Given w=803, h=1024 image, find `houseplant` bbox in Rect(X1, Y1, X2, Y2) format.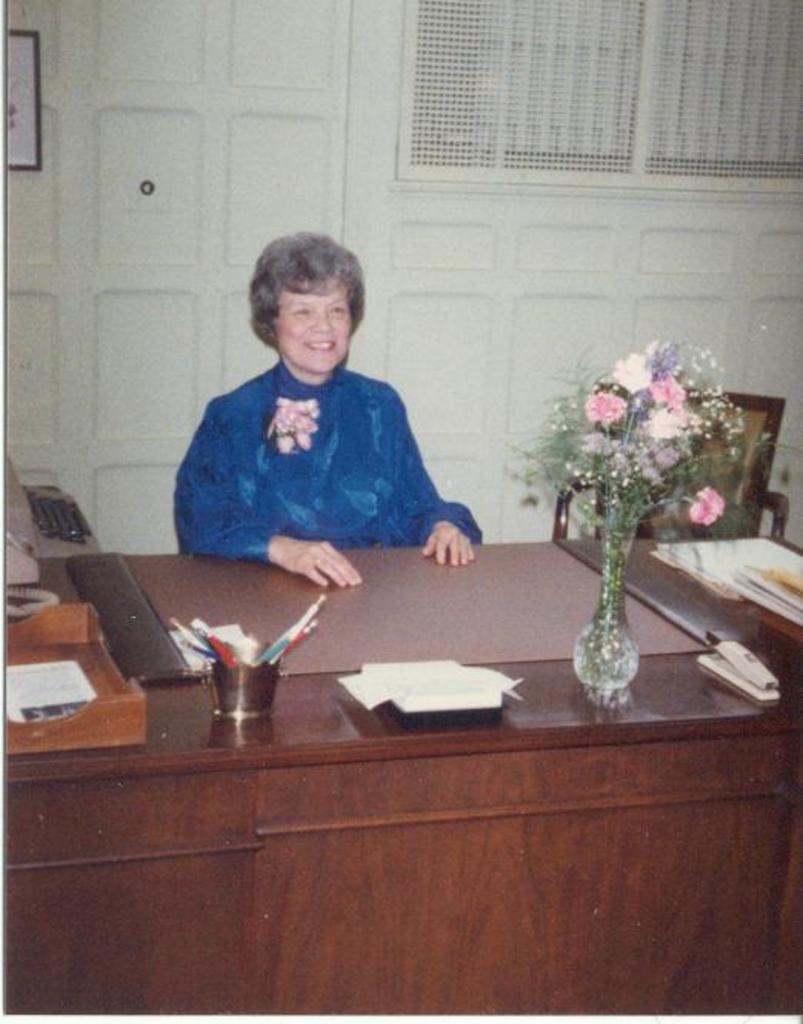
Rect(457, 346, 751, 684).
